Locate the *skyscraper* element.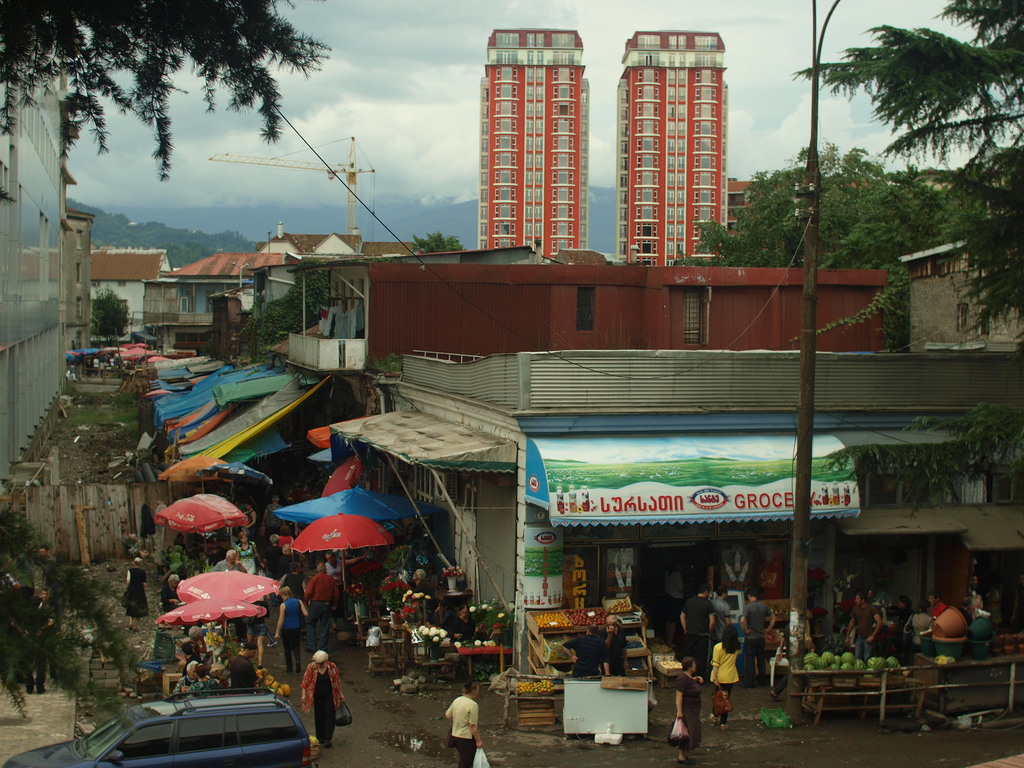
Element bbox: pyautogui.locateOnScreen(461, 23, 608, 271).
